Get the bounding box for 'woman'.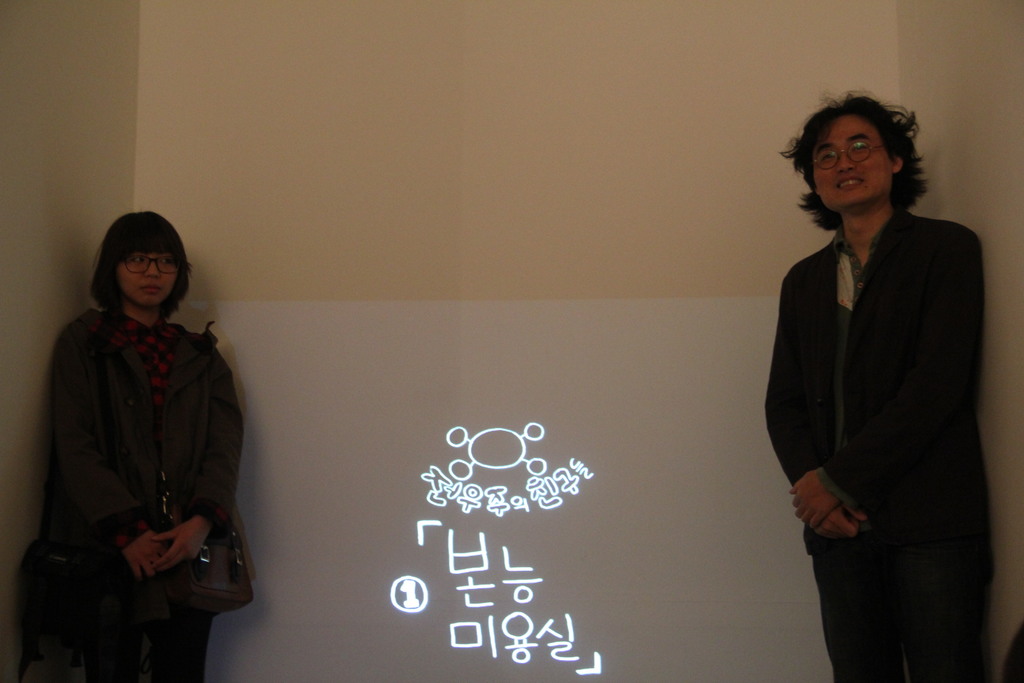
[20, 209, 261, 682].
